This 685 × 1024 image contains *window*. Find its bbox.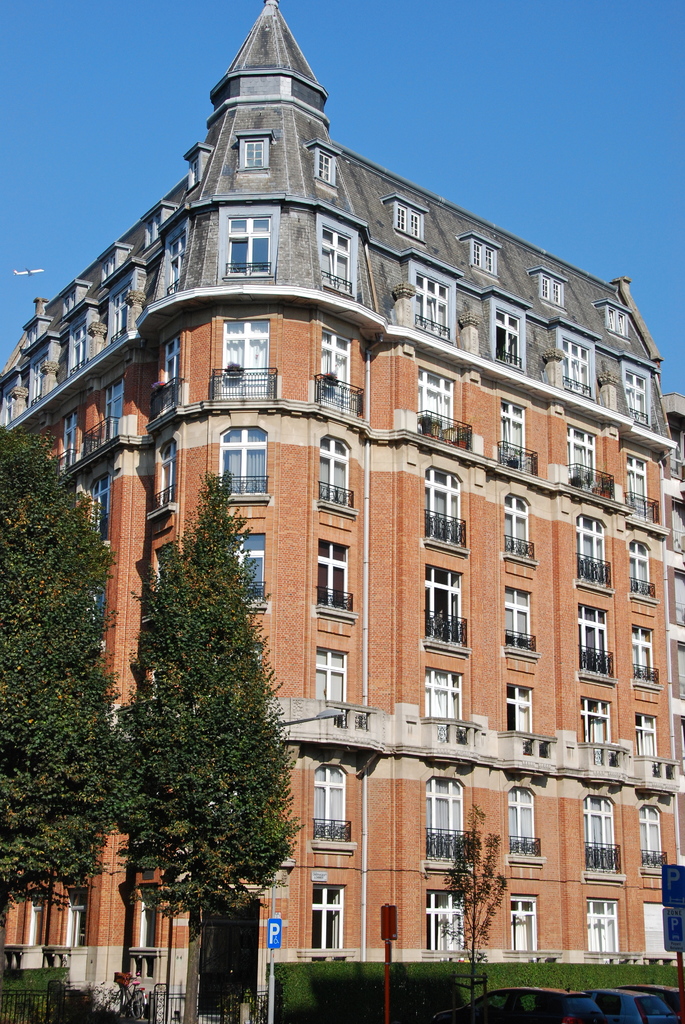
select_region(631, 626, 657, 685).
